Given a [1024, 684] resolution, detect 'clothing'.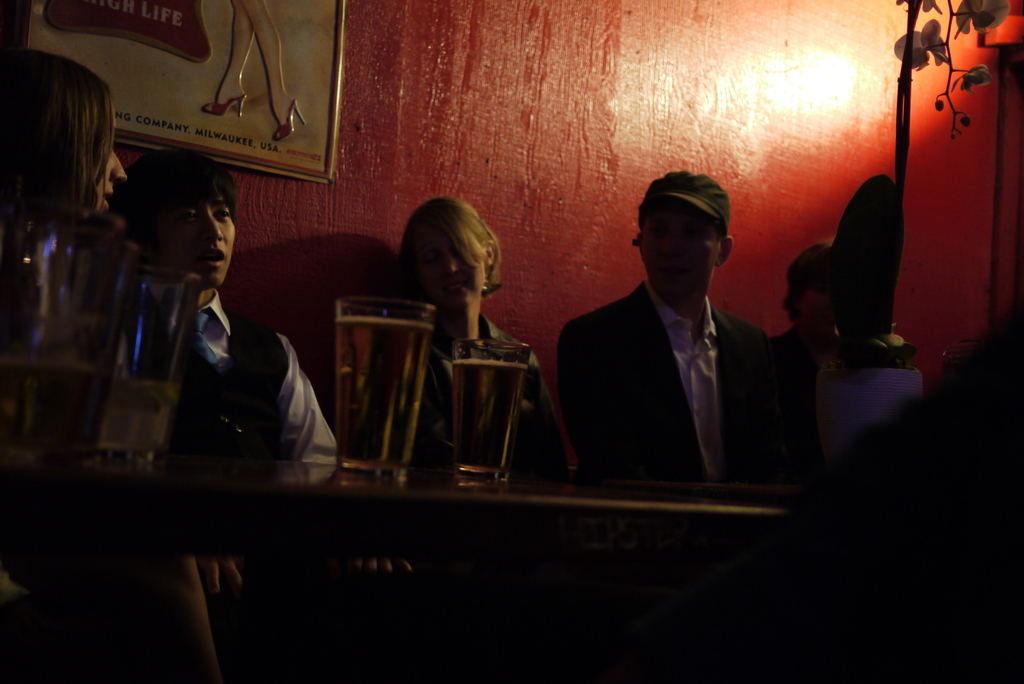
[left=544, top=268, right=806, bottom=487].
